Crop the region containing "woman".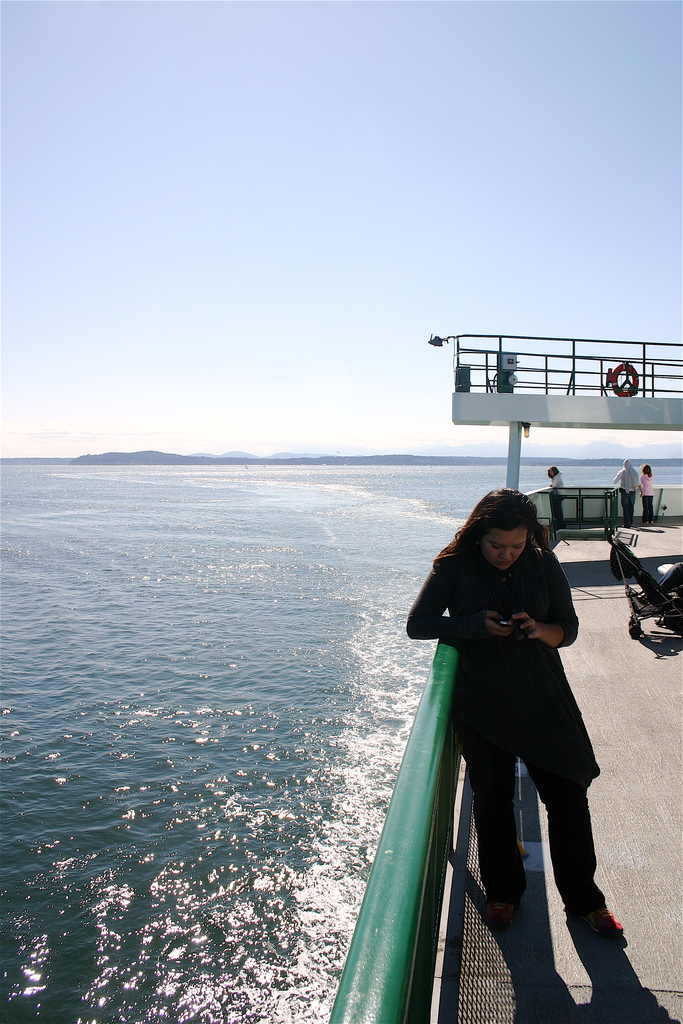
Crop region: box(403, 476, 619, 1000).
